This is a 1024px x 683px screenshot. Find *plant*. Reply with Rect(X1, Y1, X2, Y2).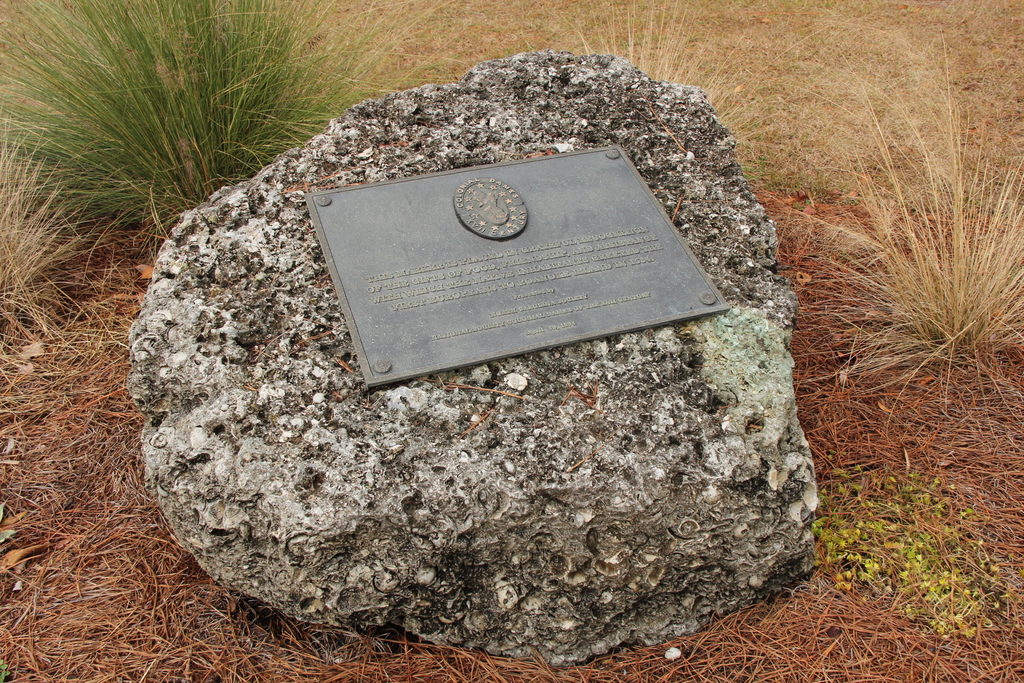
Rect(784, 33, 1023, 406).
